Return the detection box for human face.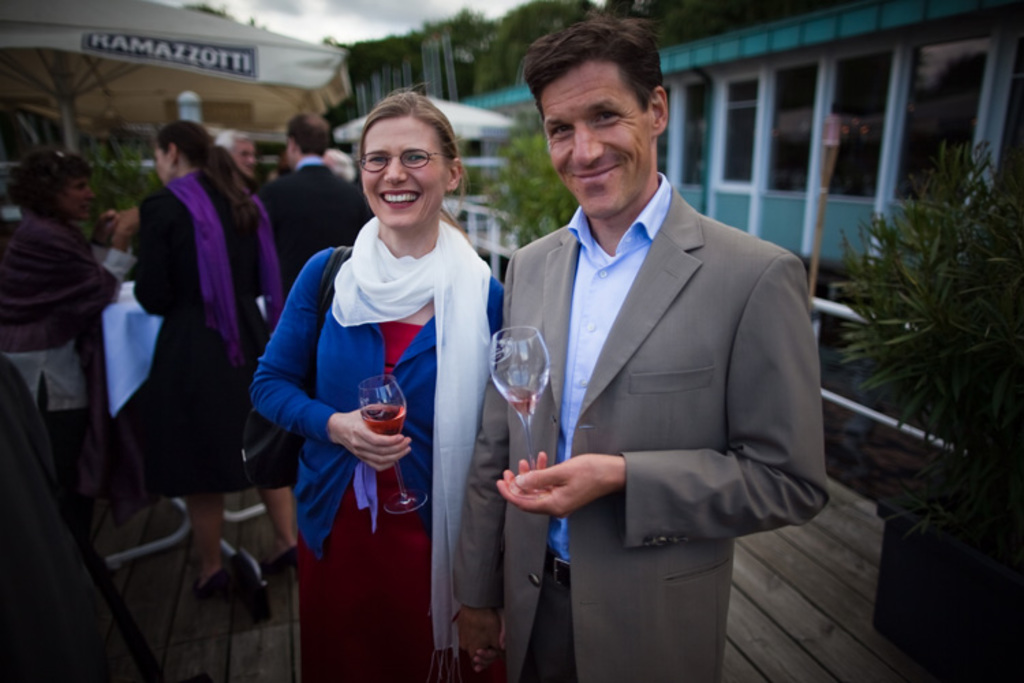
left=363, top=119, right=448, bottom=228.
